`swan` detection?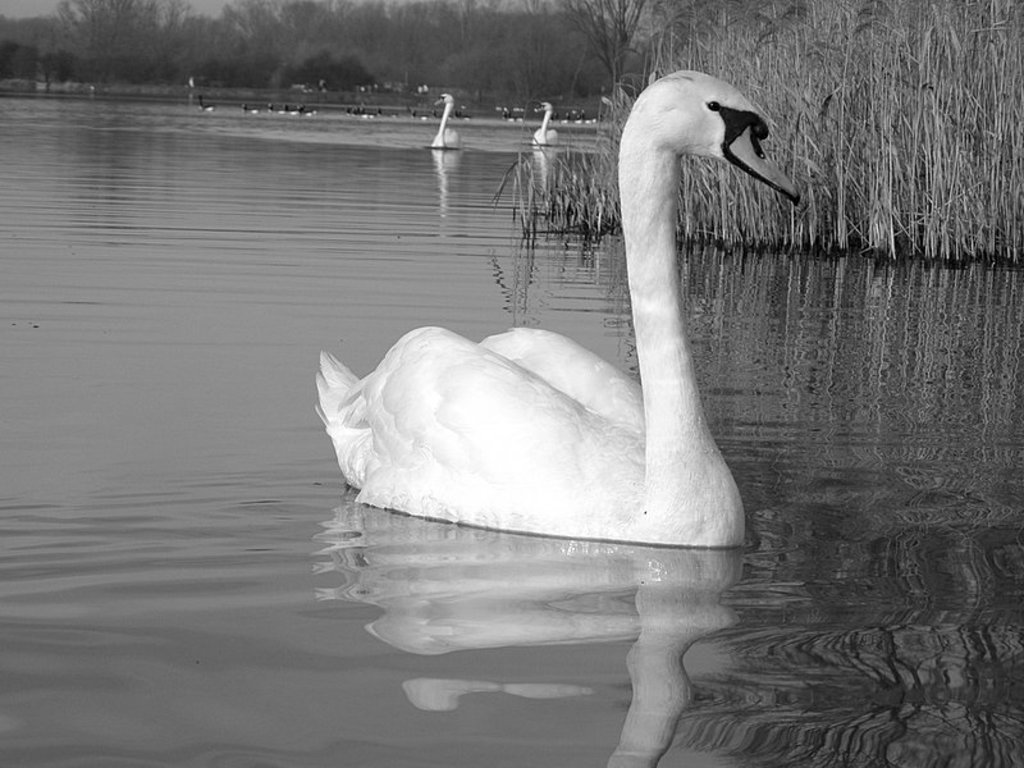
bbox=(311, 69, 803, 544)
